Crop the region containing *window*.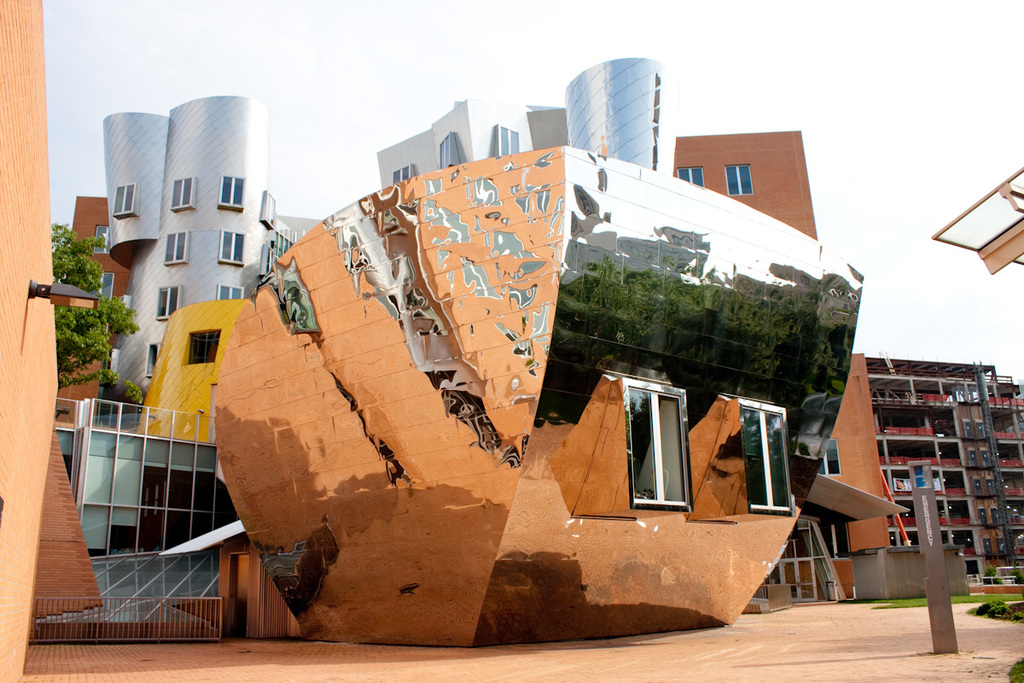
Crop region: left=170, top=175, right=196, bottom=209.
